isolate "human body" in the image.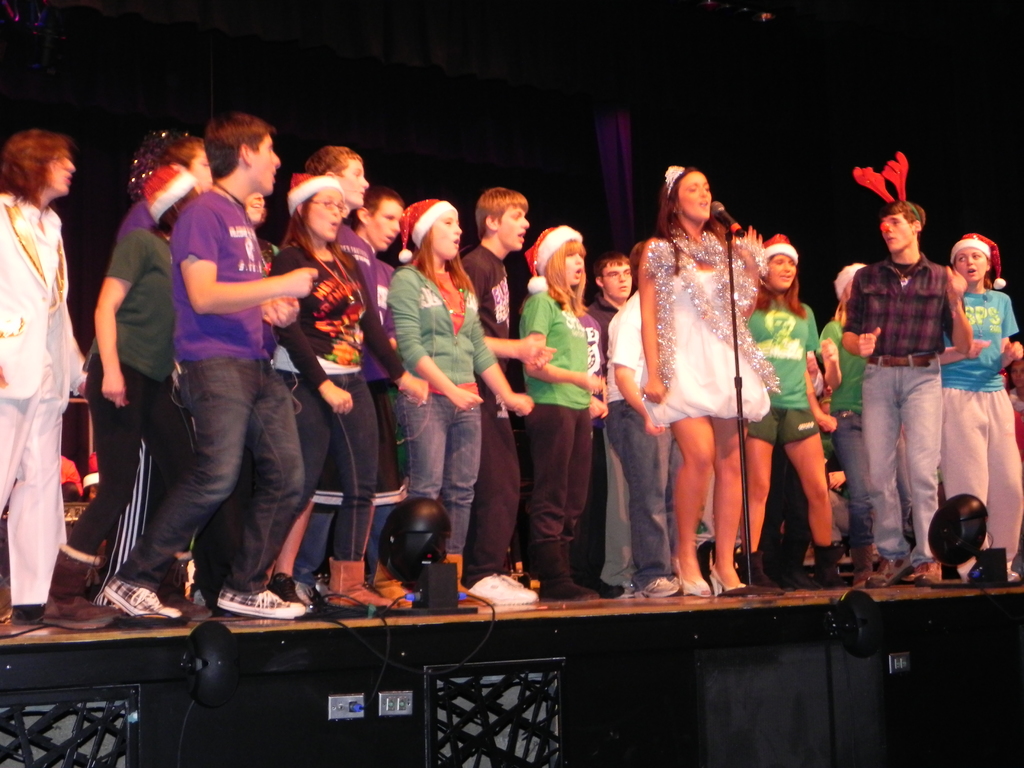
Isolated region: rect(0, 188, 51, 635).
